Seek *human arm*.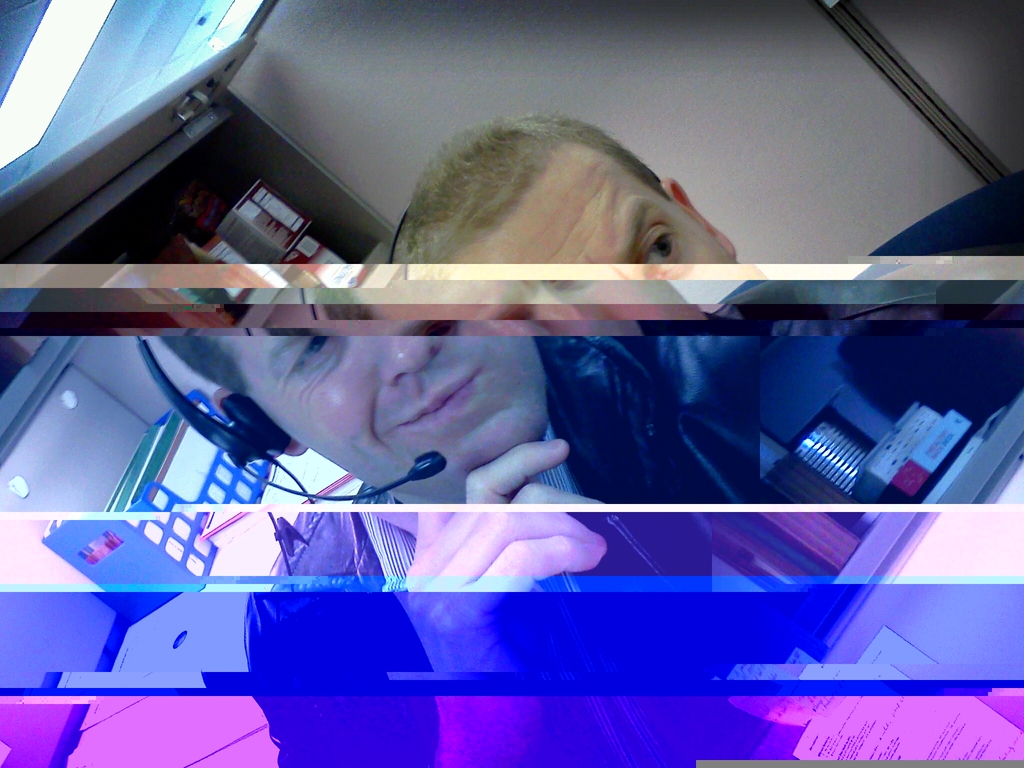
<region>239, 440, 614, 767</region>.
